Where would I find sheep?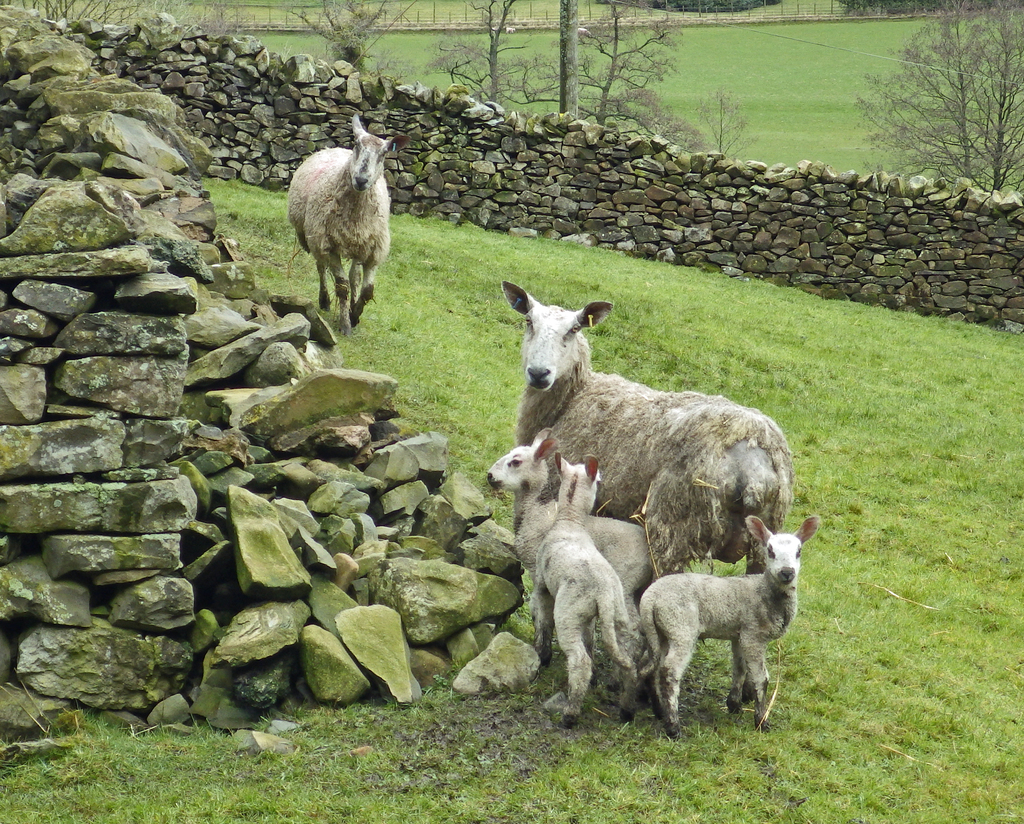
At <region>287, 113, 408, 335</region>.
